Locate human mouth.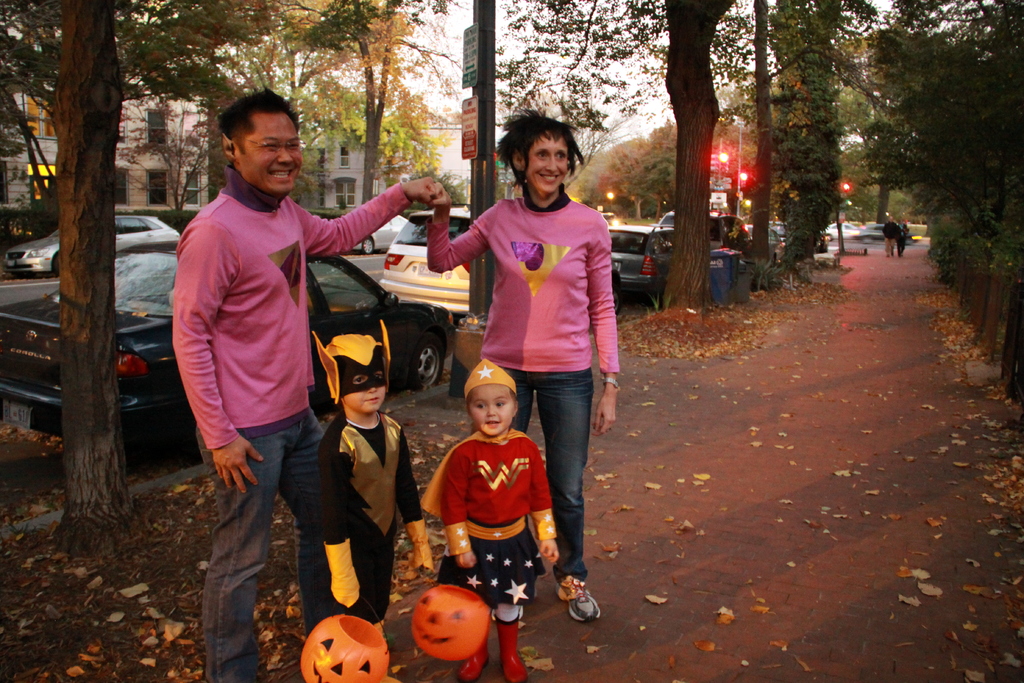
Bounding box: 483/418/499/427.
